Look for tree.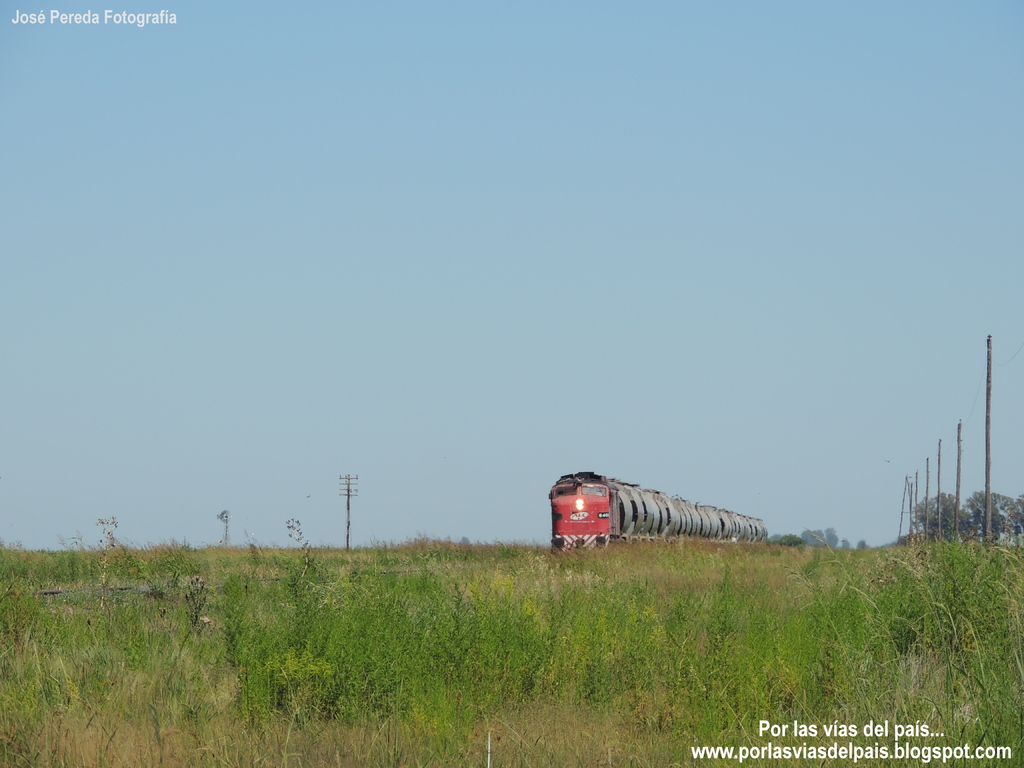
Found: <box>766,527,785,550</box>.
